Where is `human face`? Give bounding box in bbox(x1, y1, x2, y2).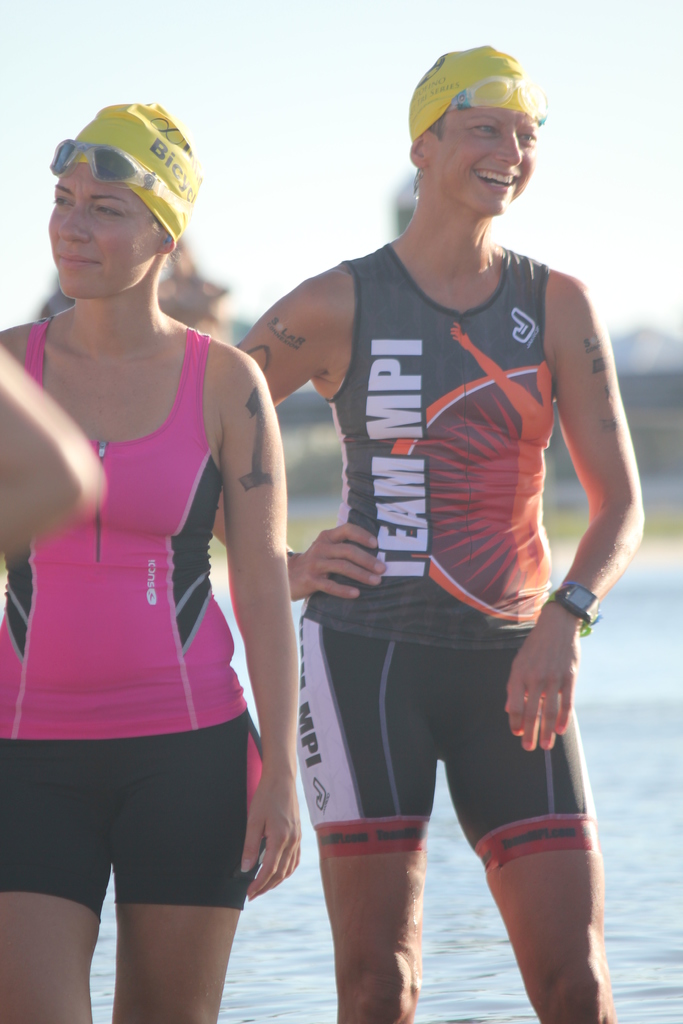
bbox(423, 109, 538, 214).
